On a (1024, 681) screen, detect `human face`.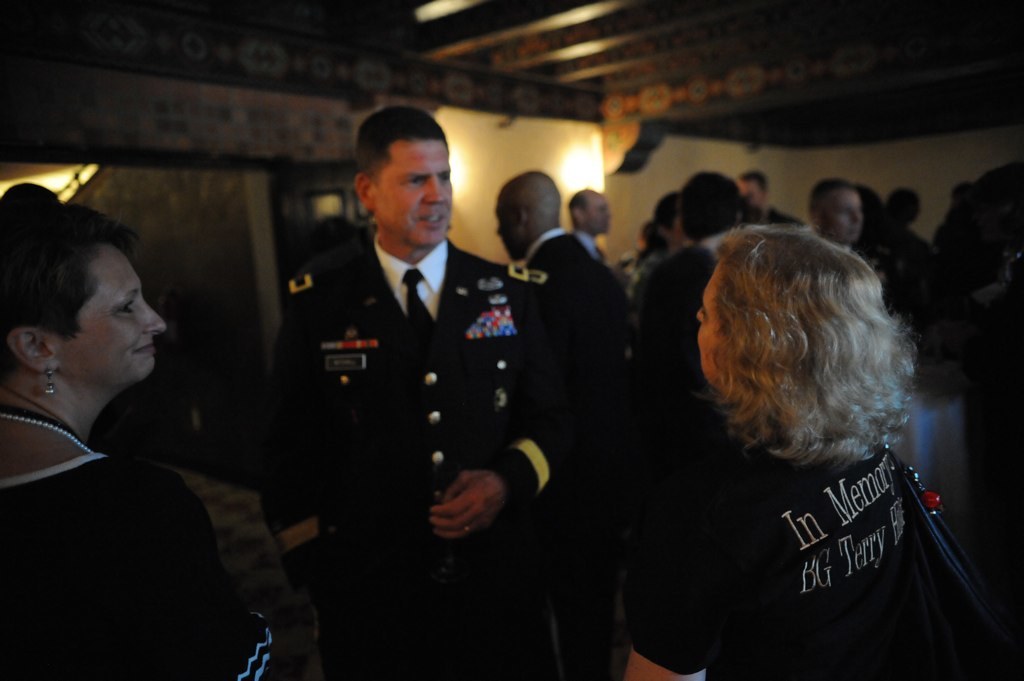
52,233,163,387.
